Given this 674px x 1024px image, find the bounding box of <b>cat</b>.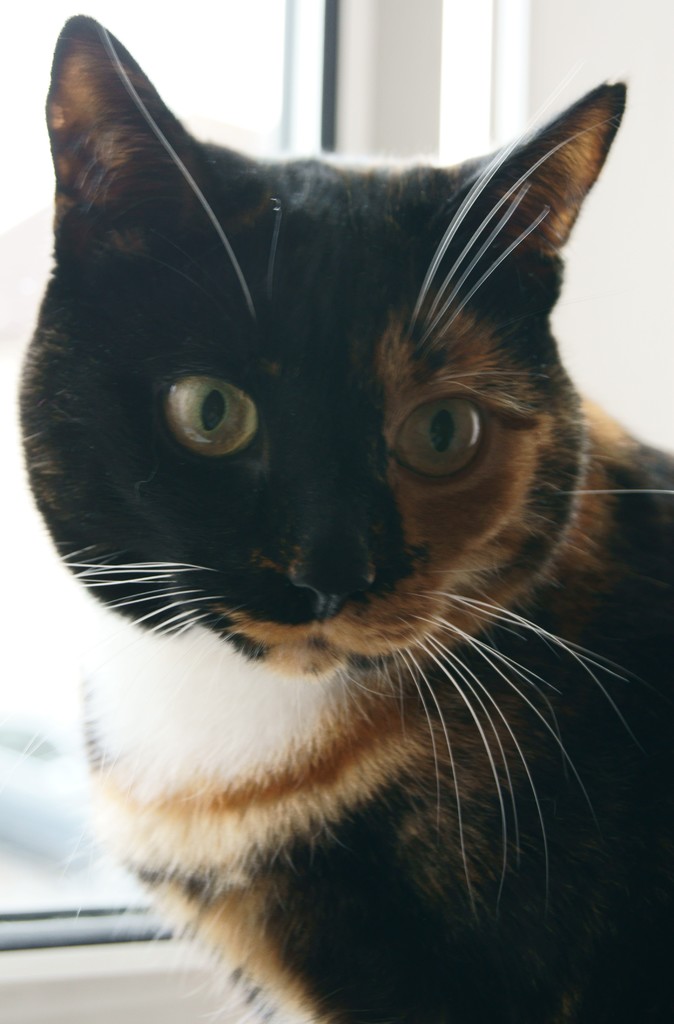
Rect(12, 6, 673, 1023).
